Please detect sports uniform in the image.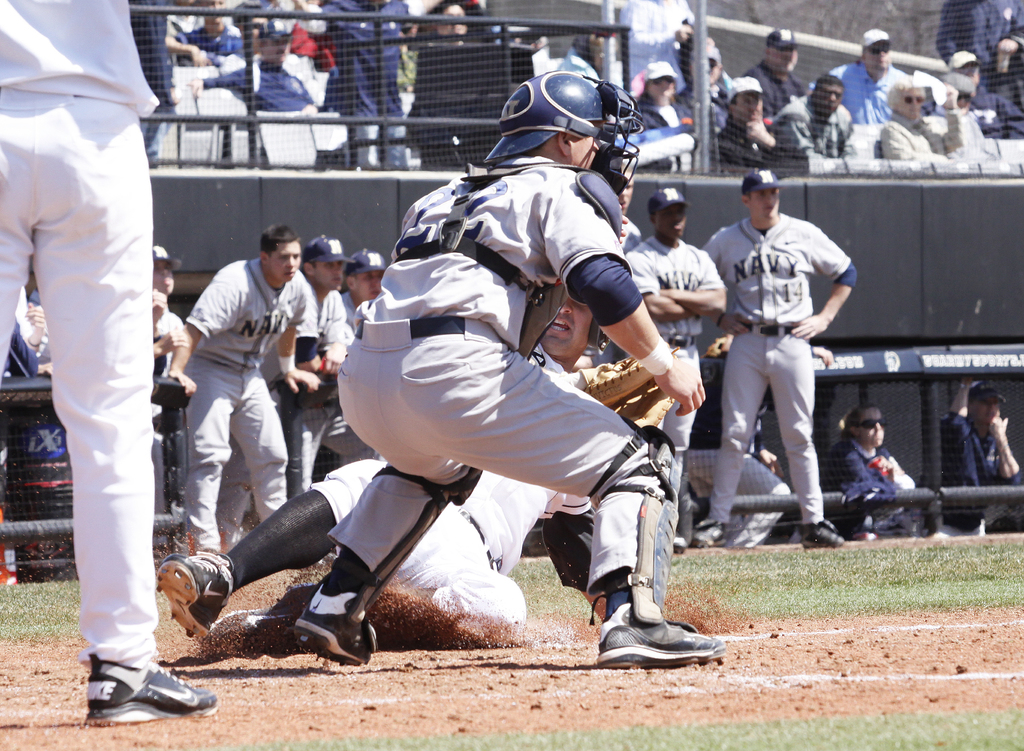
155 245 189 554.
